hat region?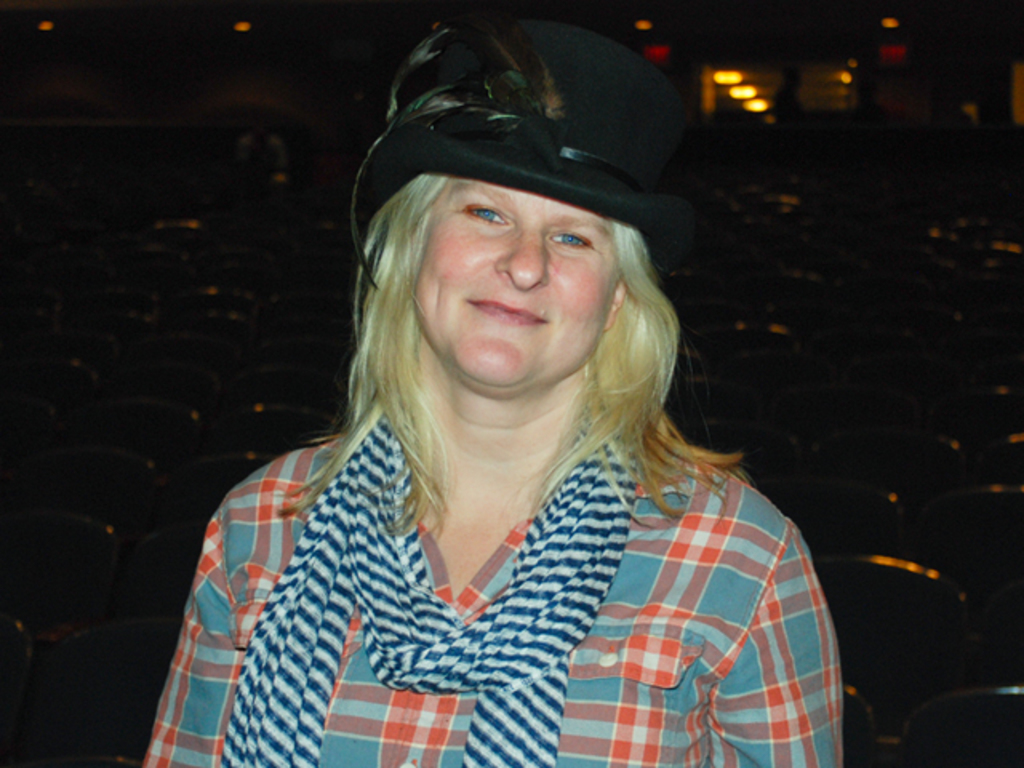
(355, 21, 698, 274)
